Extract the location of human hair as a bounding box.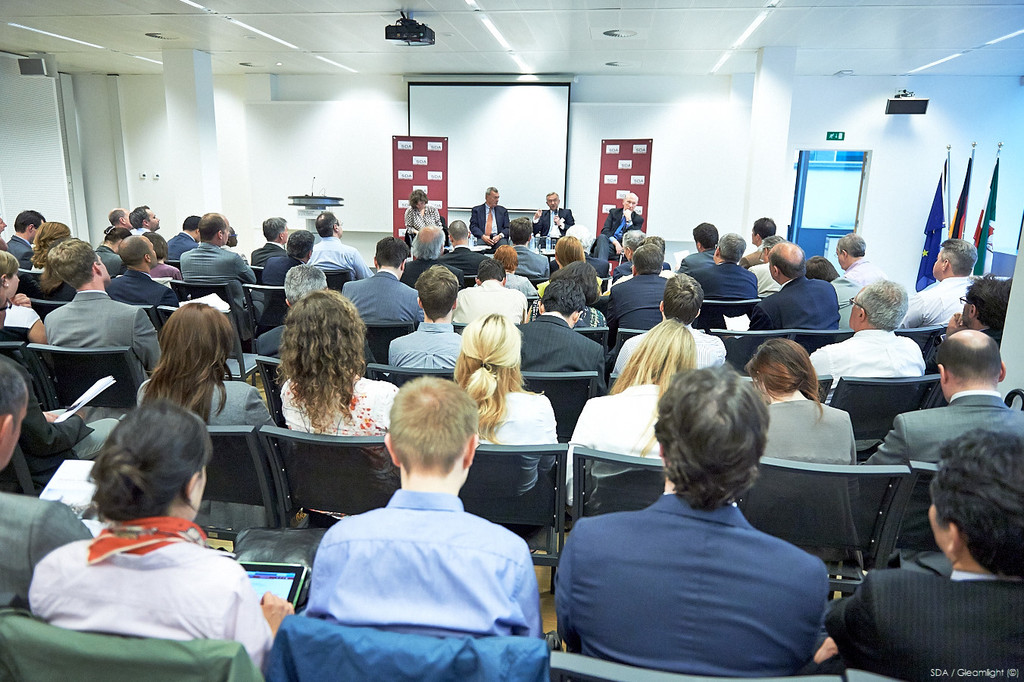
[854, 274, 908, 333].
